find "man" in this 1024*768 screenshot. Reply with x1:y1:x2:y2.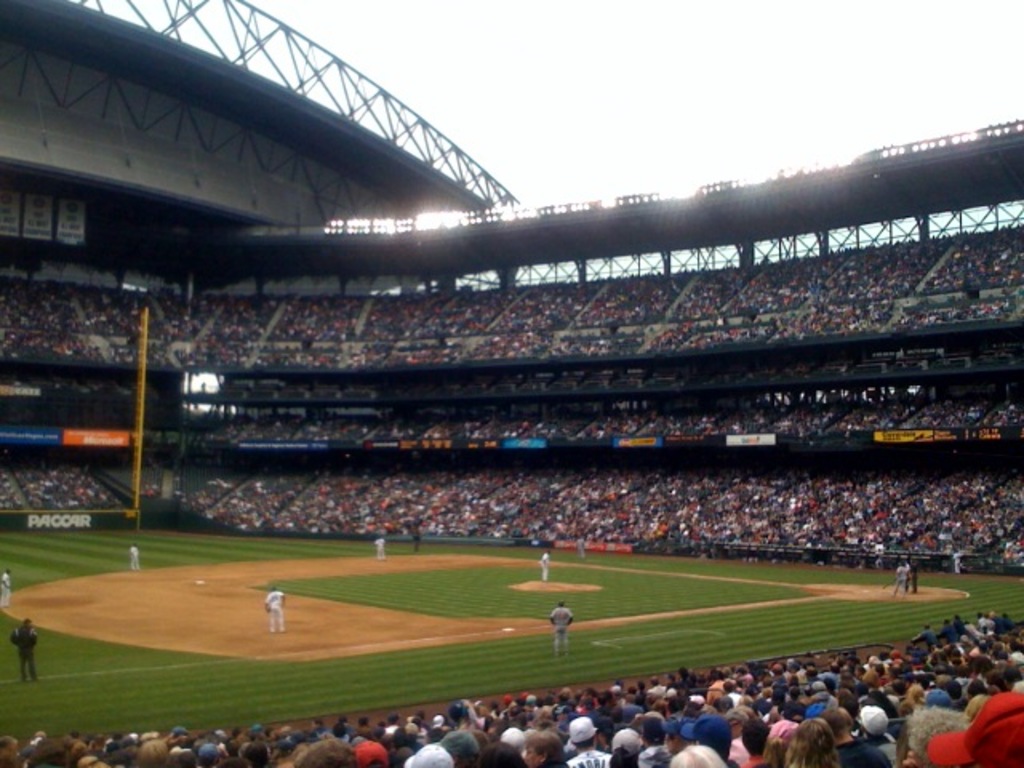
642:678:674:710.
